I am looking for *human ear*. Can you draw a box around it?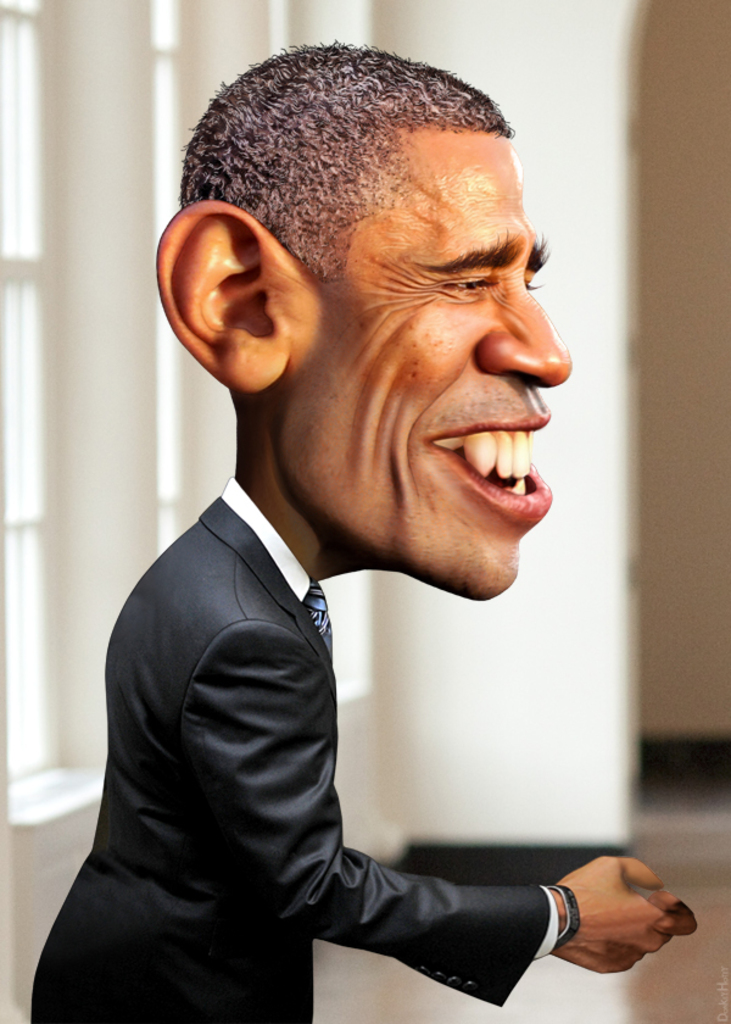
Sure, the bounding box is region(154, 199, 290, 396).
